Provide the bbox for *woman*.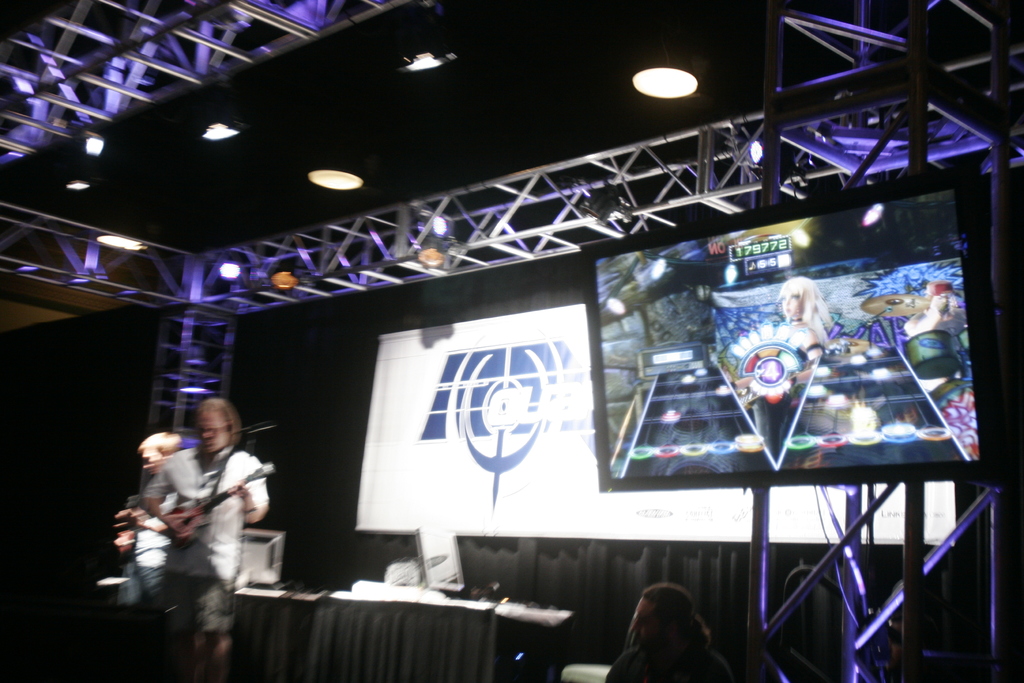
908,279,961,334.
